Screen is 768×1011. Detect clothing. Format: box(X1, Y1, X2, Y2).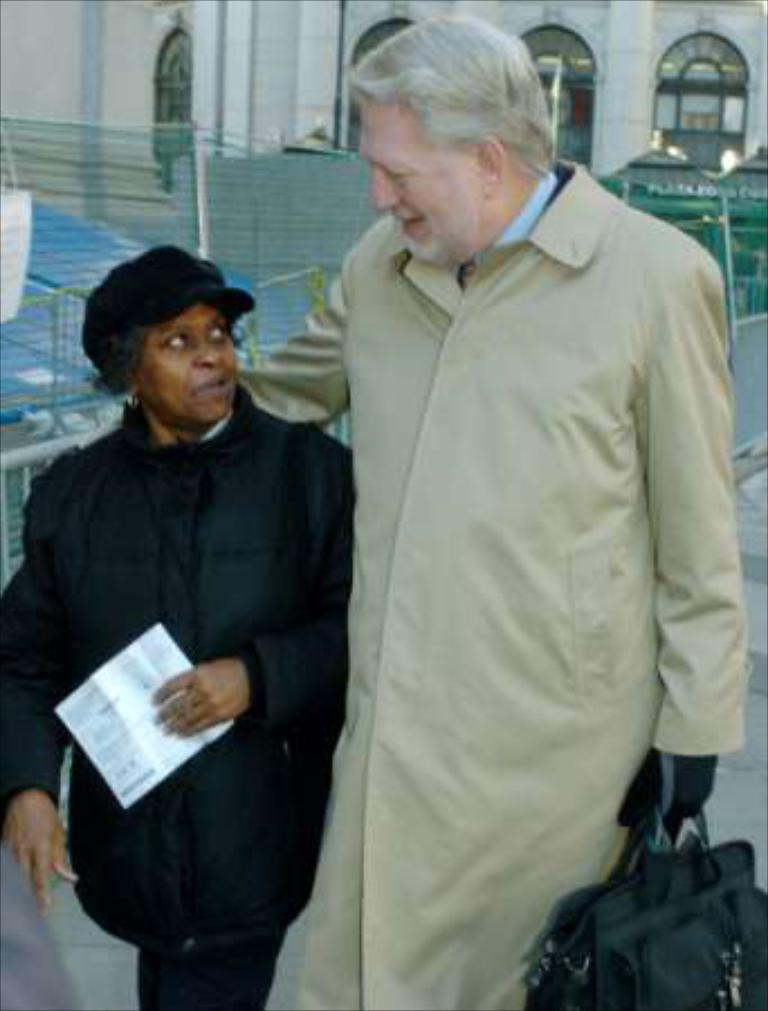
box(234, 160, 759, 1009).
